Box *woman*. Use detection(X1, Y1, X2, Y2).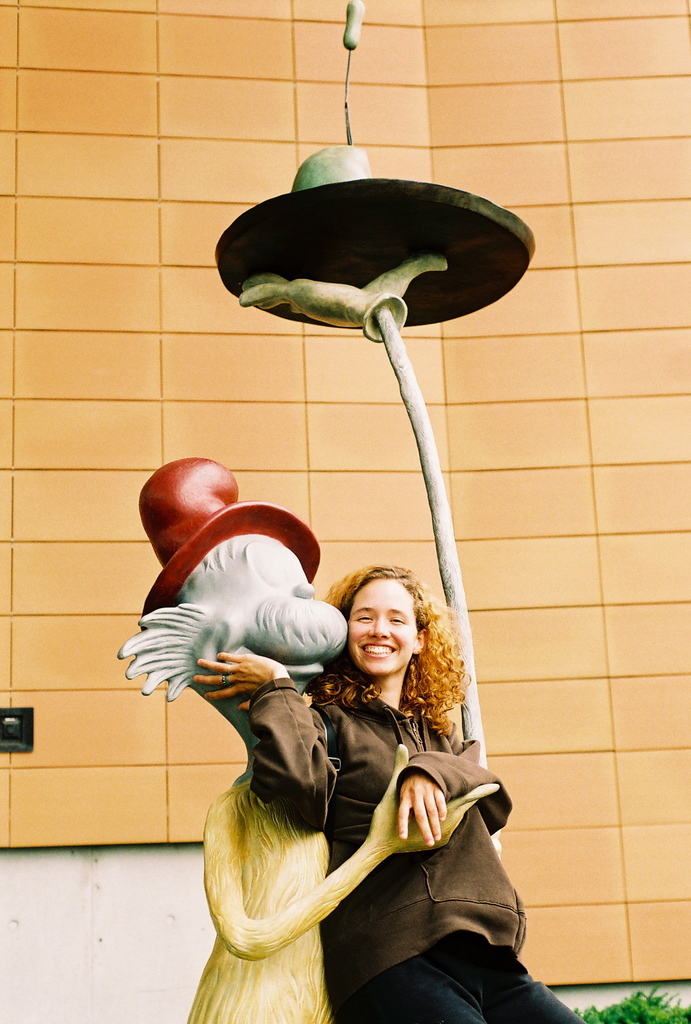
detection(194, 562, 580, 1023).
